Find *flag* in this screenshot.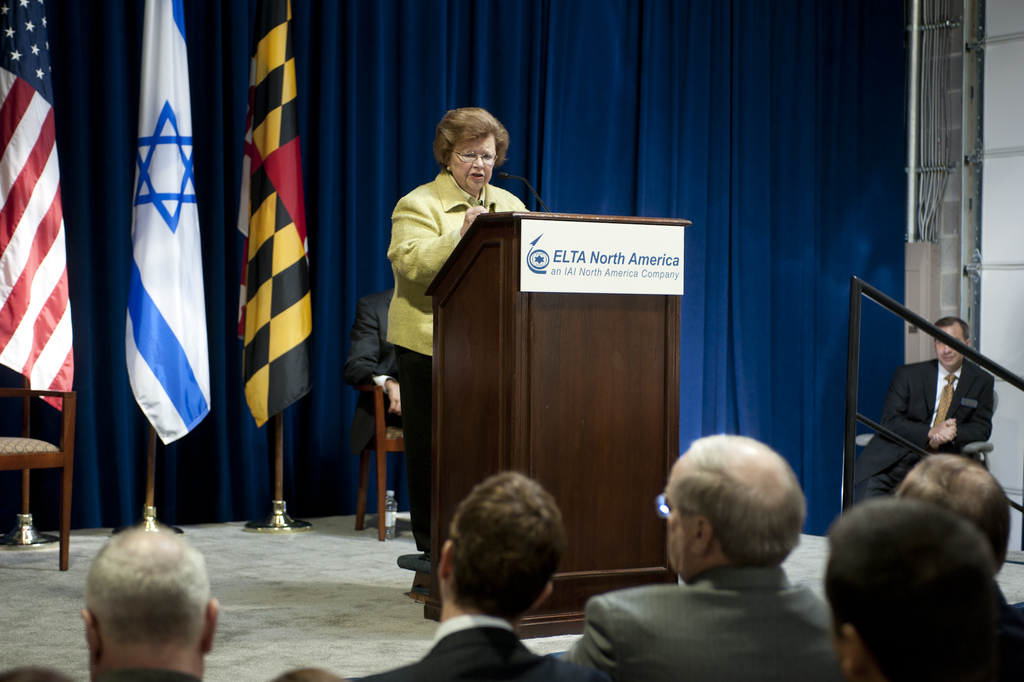
The bounding box for *flag* is (x1=0, y1=0, x2=83, y2=415).
